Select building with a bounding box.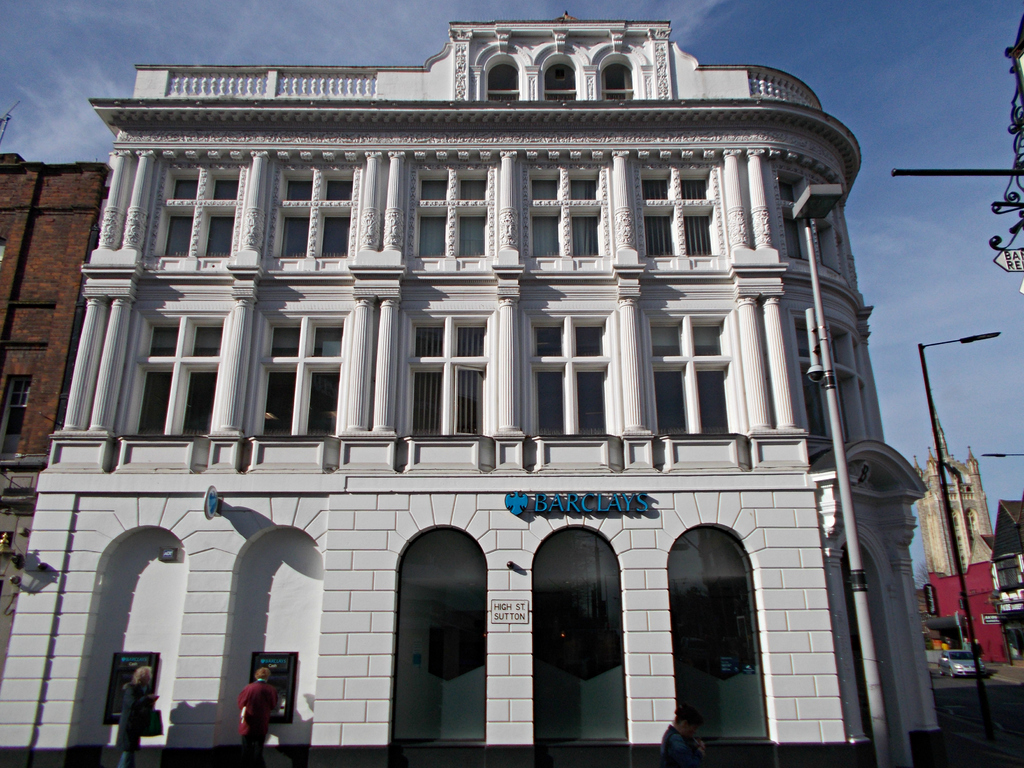
(0,14,924,767).
